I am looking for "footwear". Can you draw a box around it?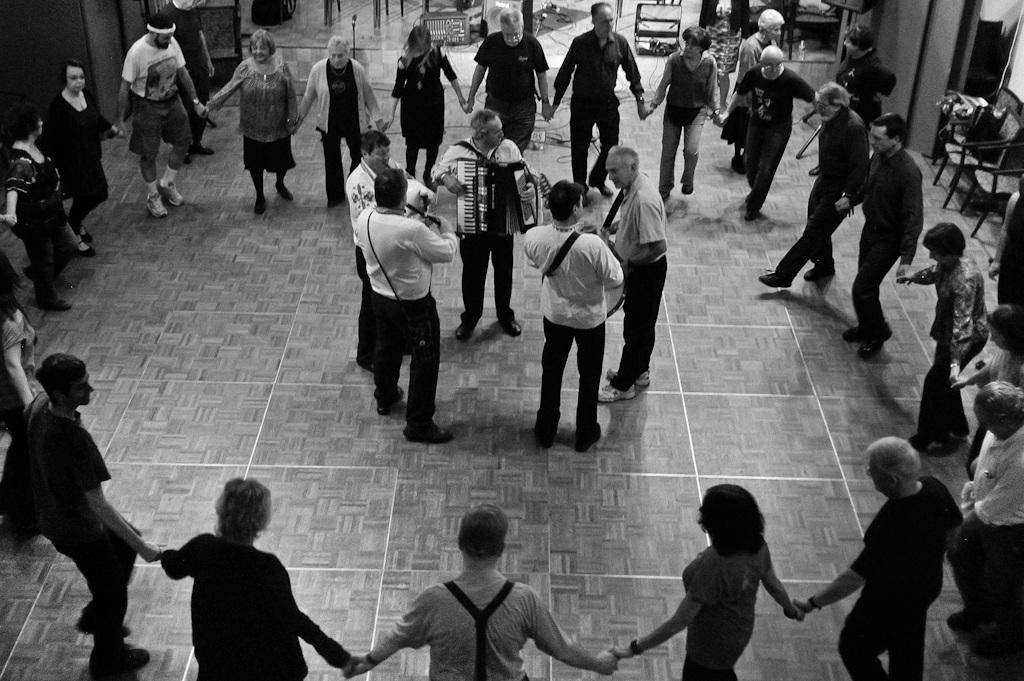
Sure, the bounding box is locate(923, 427, 960, 455).
